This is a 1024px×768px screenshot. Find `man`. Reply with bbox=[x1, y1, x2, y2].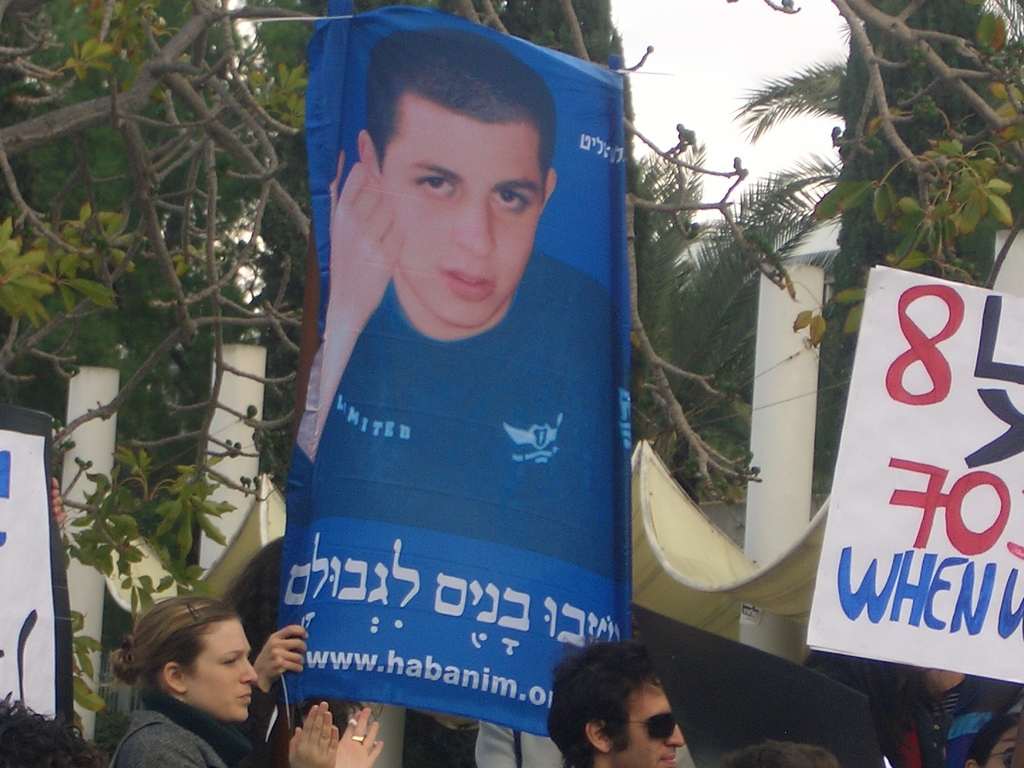
bbox=[523, 645, 722, 767].
